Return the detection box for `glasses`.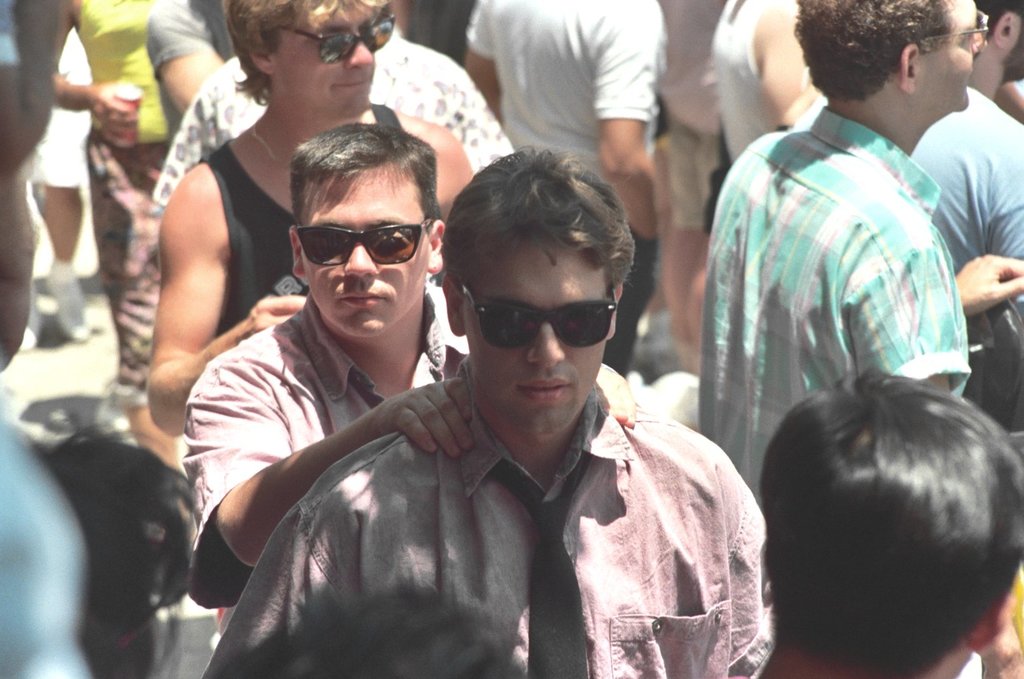
x1=915, y1=9, x2=990, y2=54.
